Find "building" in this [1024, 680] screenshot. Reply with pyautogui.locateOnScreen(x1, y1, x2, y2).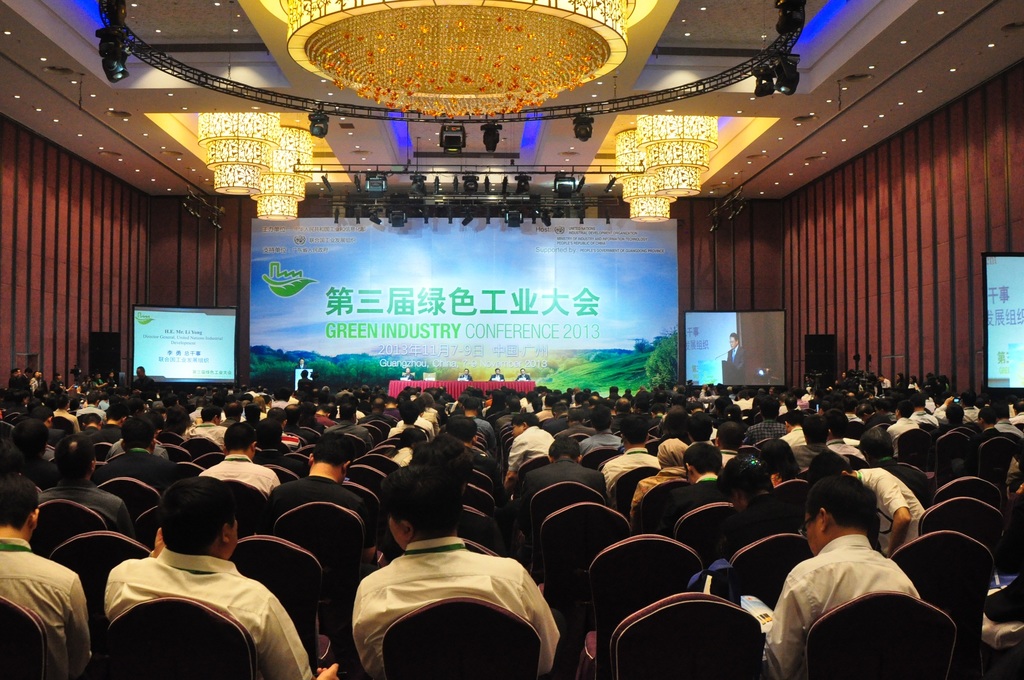
pyautogui.locateOnScreen(0, 0, 1023, 679).
